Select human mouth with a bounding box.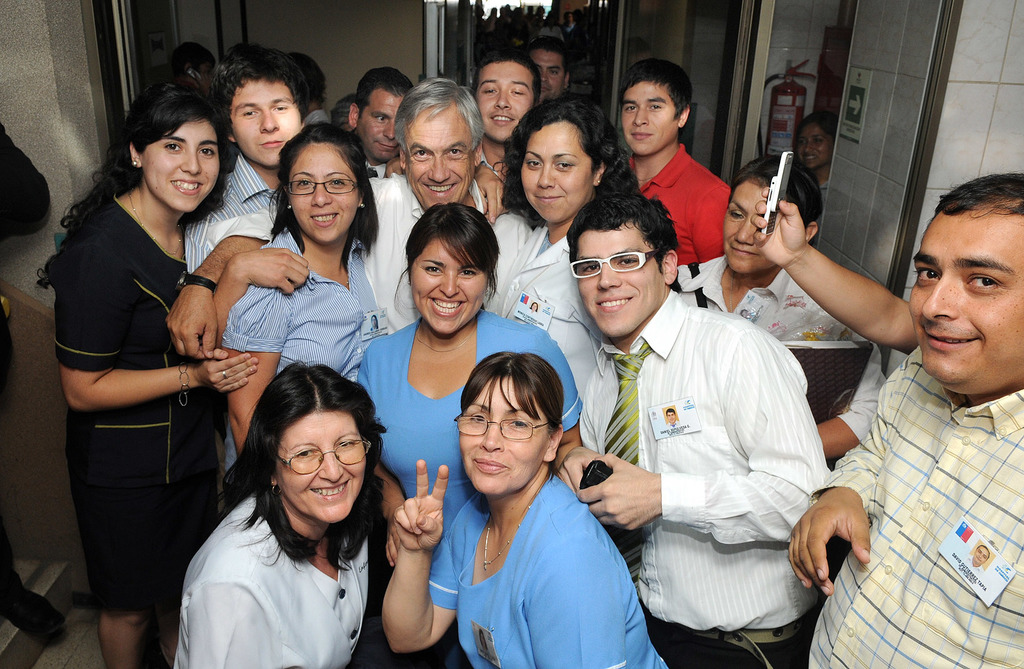
x1=804, y1=154, x2=819, y2=160.
